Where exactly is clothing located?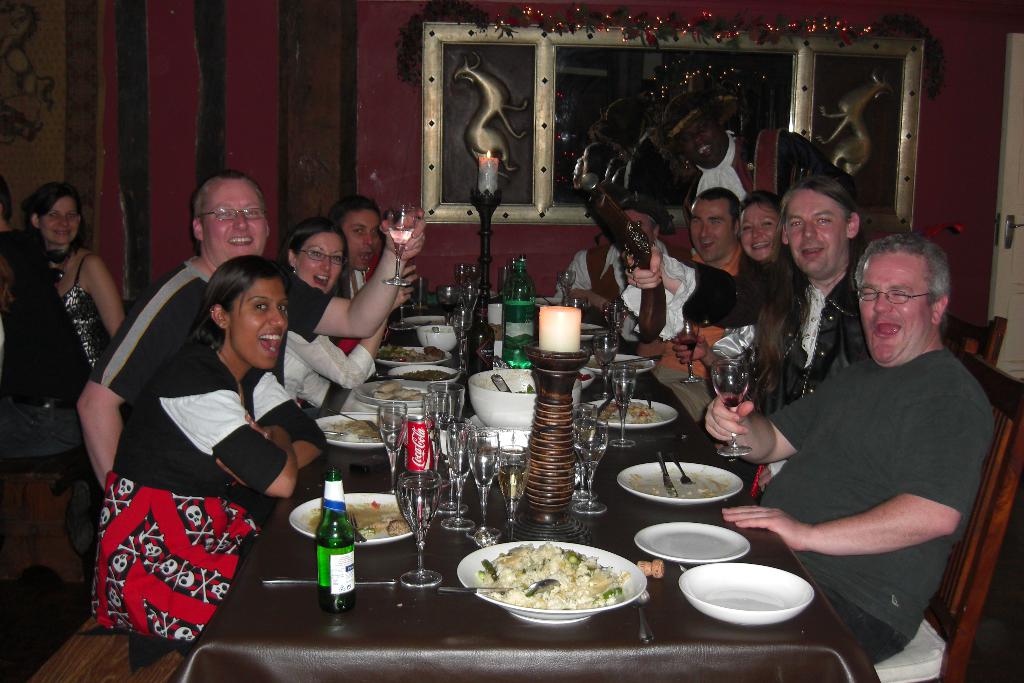
Its bounding box is crop(86, 342, 324, 650).
